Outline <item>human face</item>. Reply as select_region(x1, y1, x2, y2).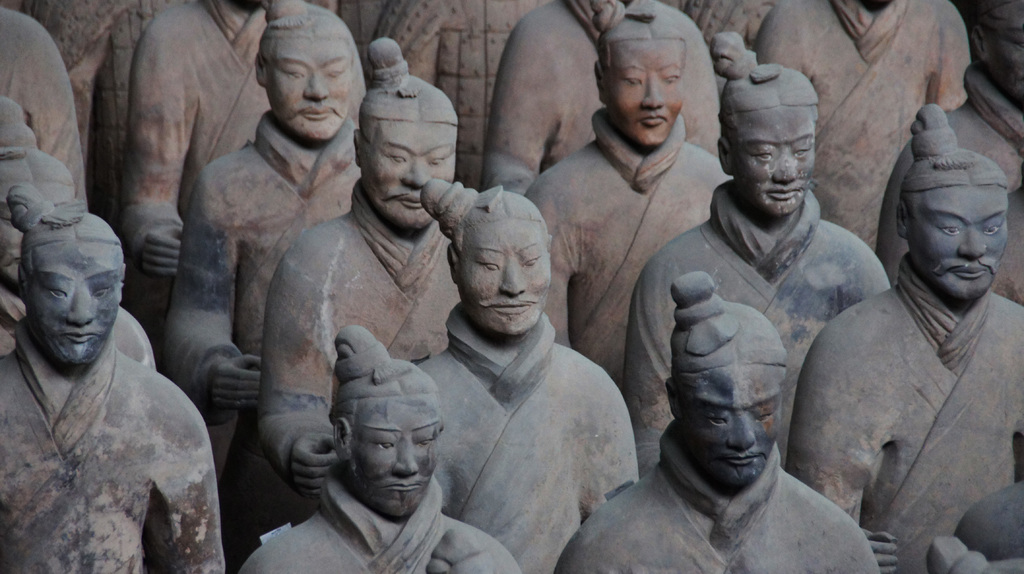
select_region(26, 241, 120, 365).
